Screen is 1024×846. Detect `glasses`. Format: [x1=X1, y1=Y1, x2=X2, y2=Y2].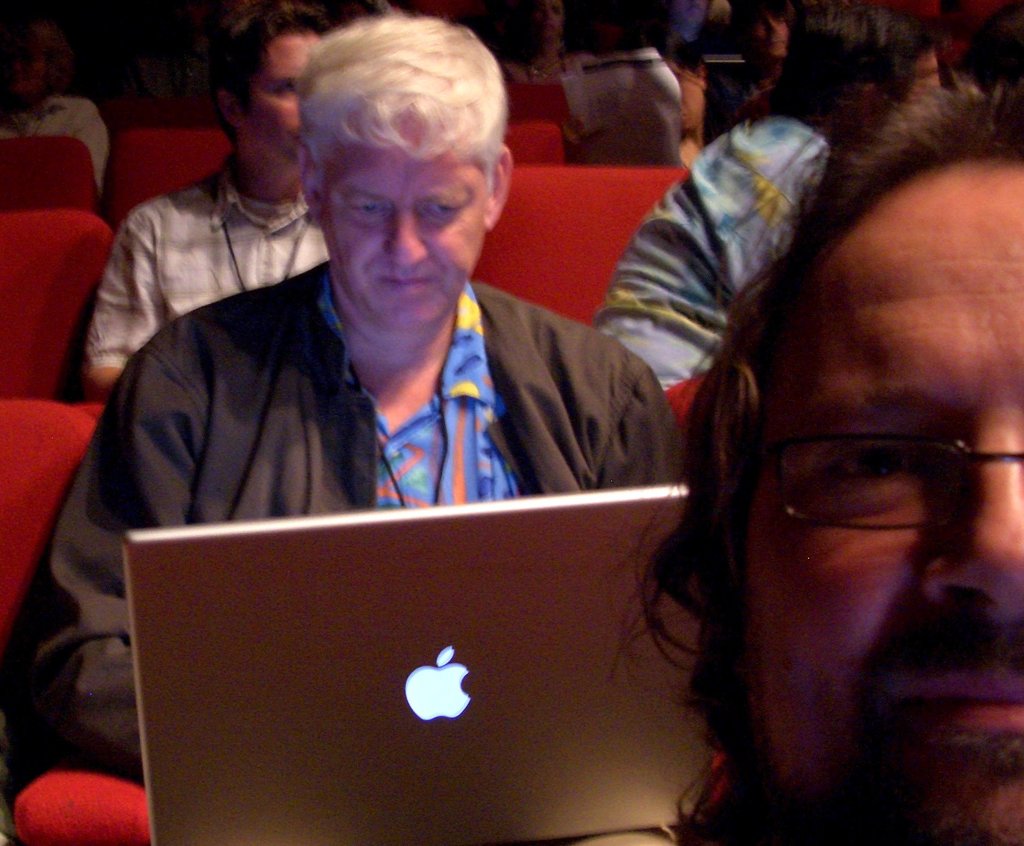
[x1=765, y1=423, x2=1009, y2=543].
